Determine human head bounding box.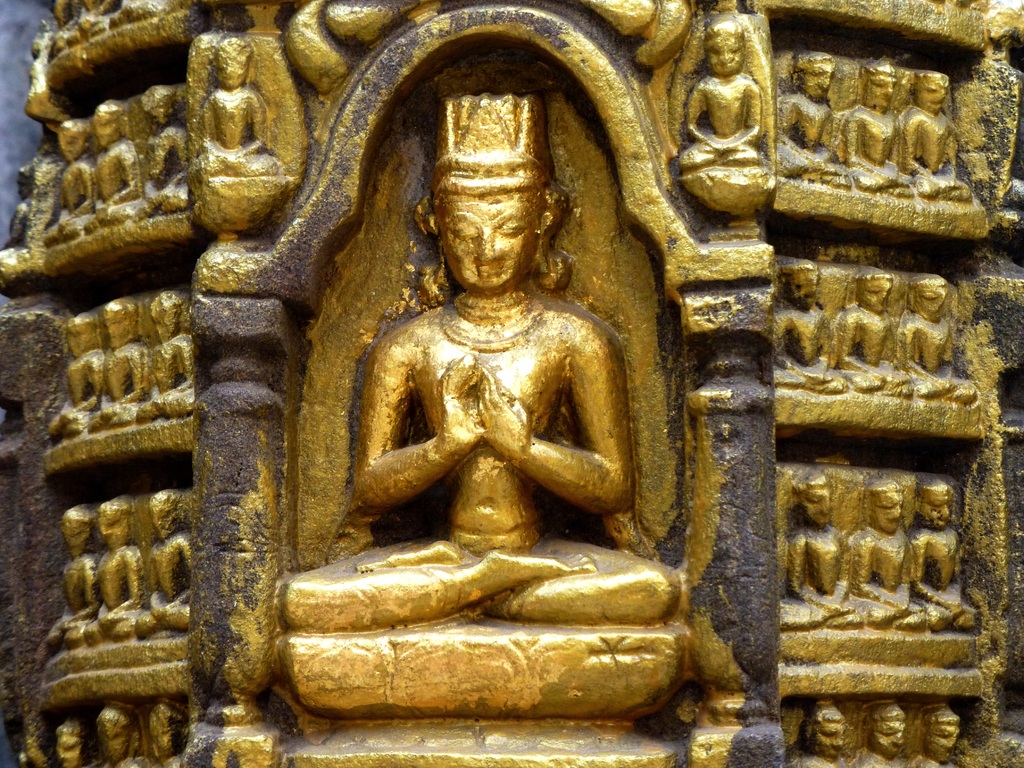
Determined: region(915, 483, 956, 530).
